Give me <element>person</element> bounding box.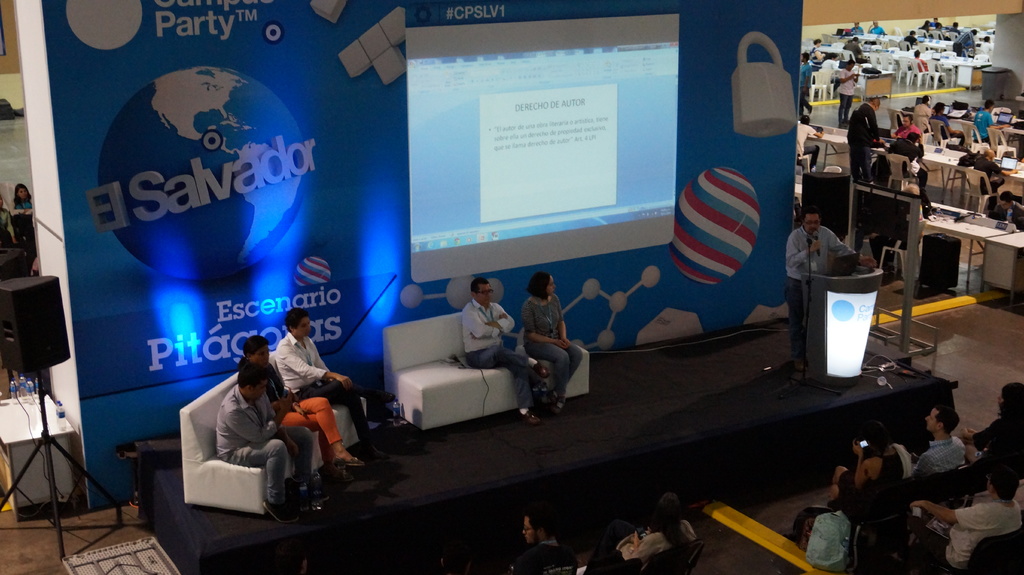
crop(867, 19, 888, 36).
